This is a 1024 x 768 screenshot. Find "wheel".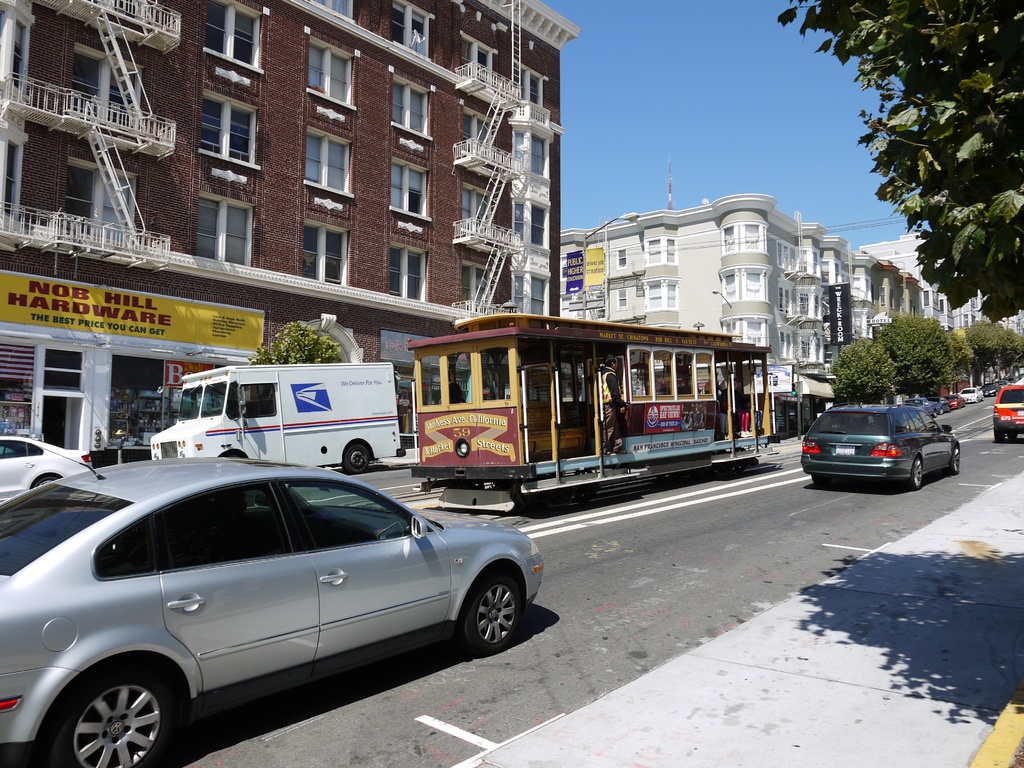
Bounding box: <box>458,572,524,648</box>.
